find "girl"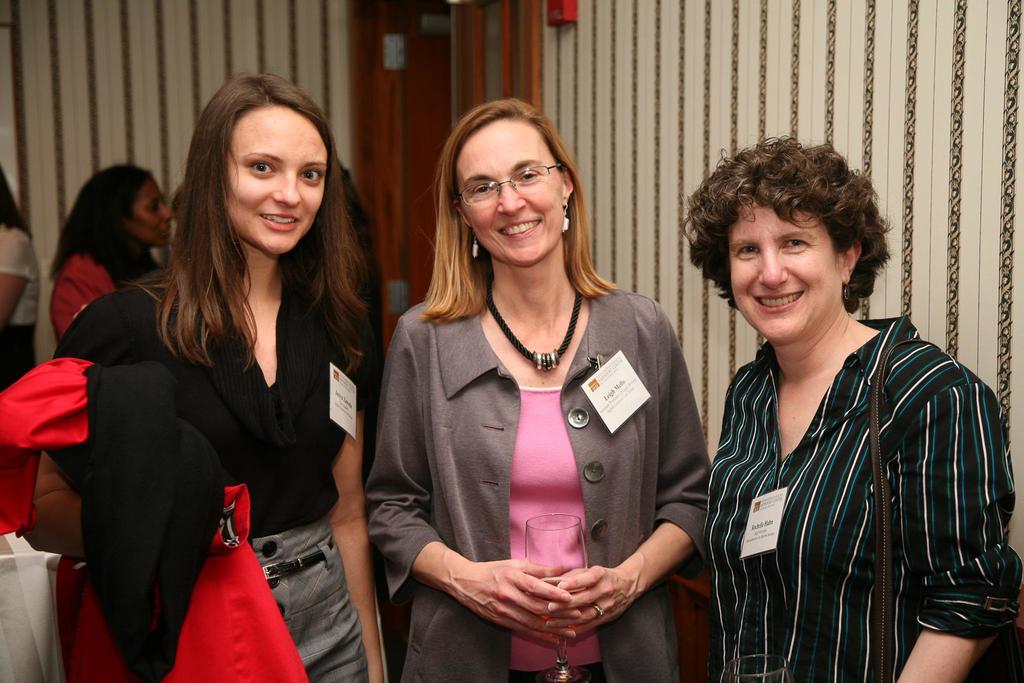
371 97 712 682
